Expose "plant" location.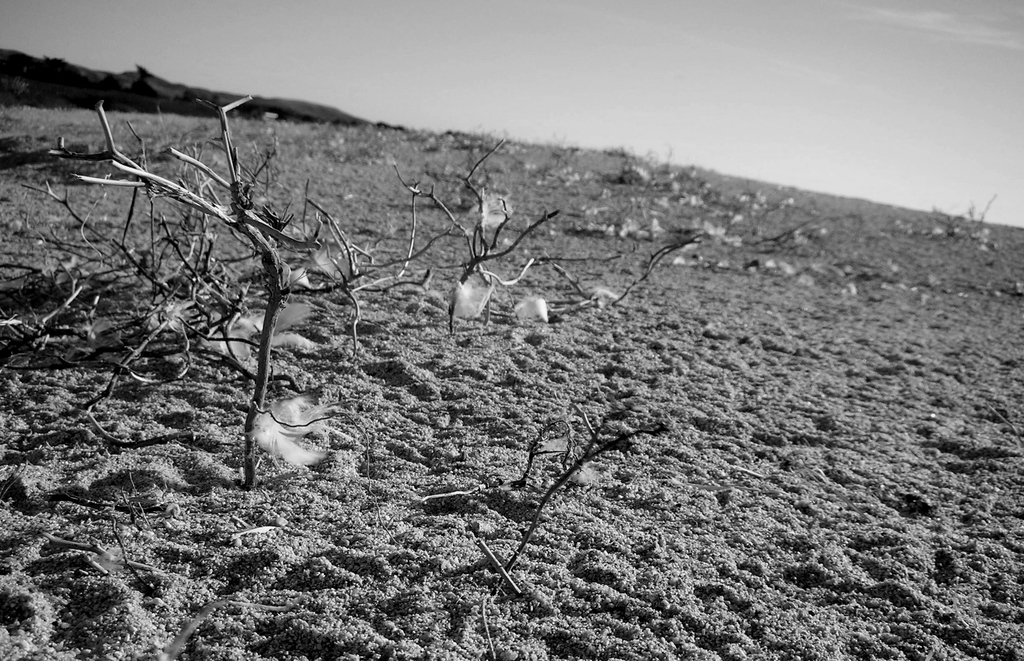
Exposed at Rect(479, 413, 672, 595).
